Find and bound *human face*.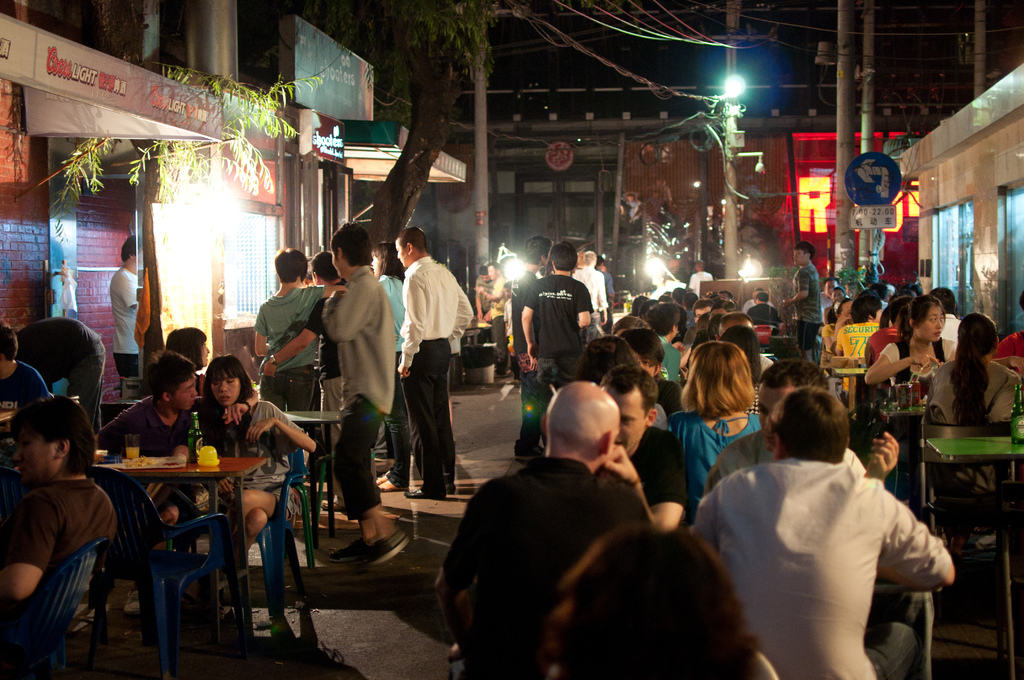
Bound: (602, 386, 644, 451).
